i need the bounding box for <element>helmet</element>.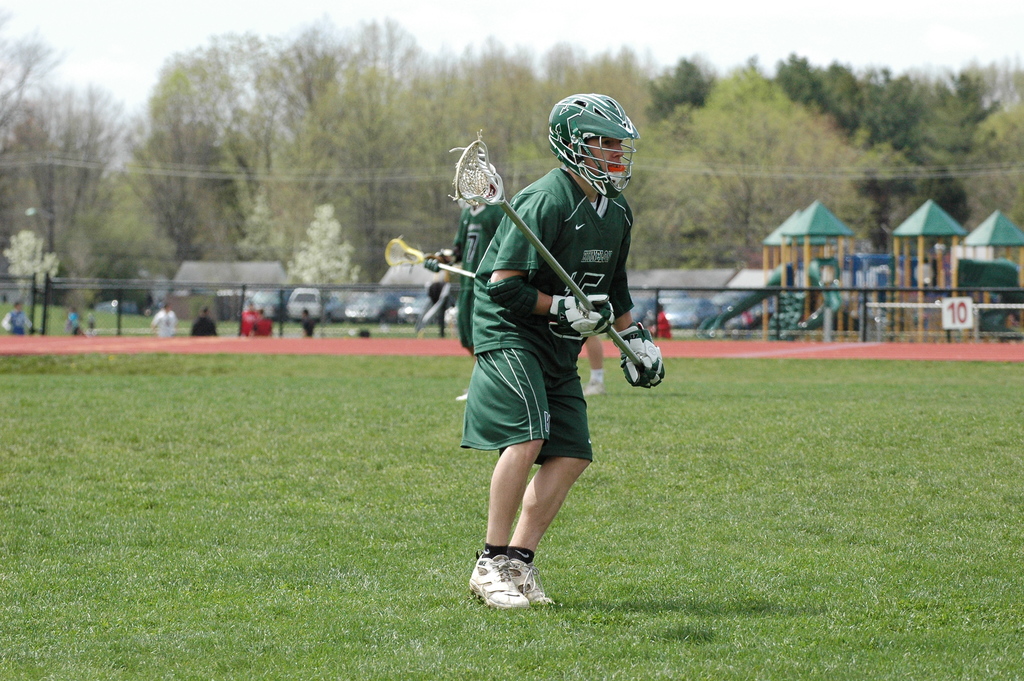
Here it is: x1=558, y1=92, x2=643, y2=192.
